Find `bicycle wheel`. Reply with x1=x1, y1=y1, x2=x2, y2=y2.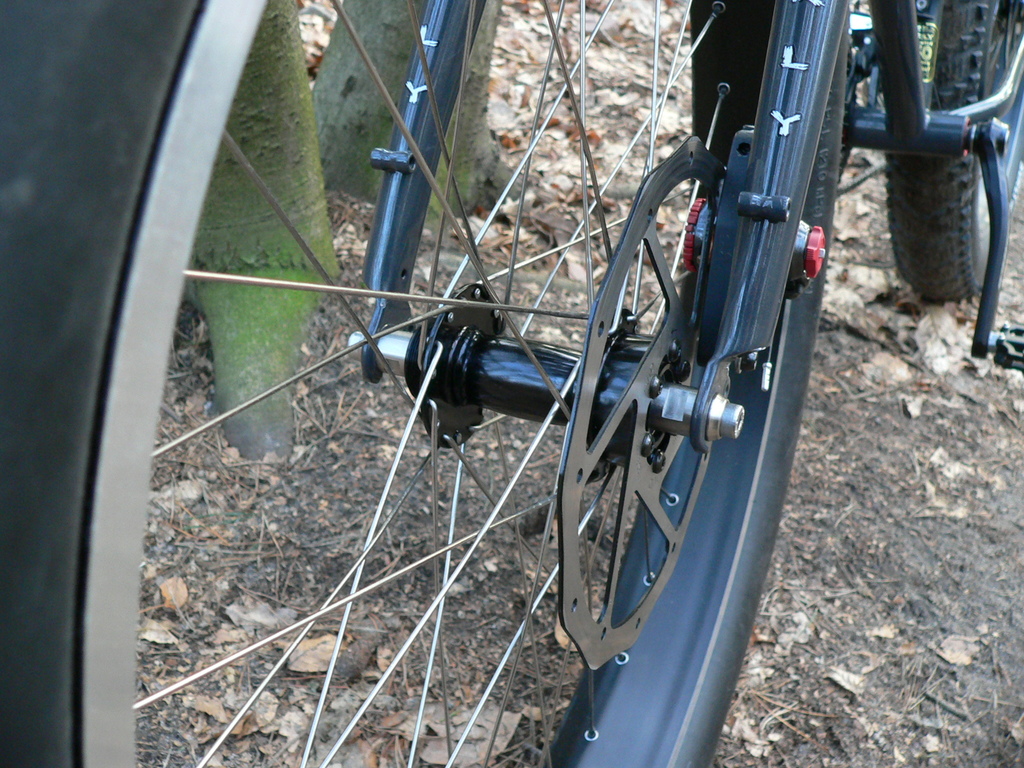
x1=887, y1=0, x2=1023, y2=302.
